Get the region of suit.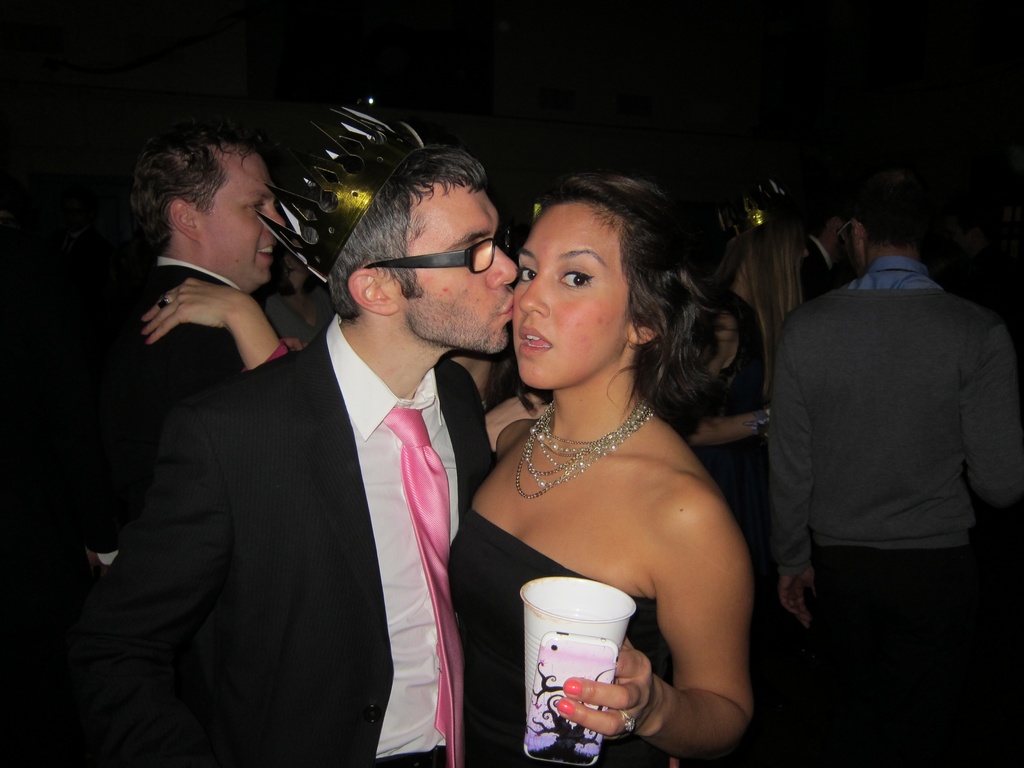
detection(87, 185, 504, 752).
